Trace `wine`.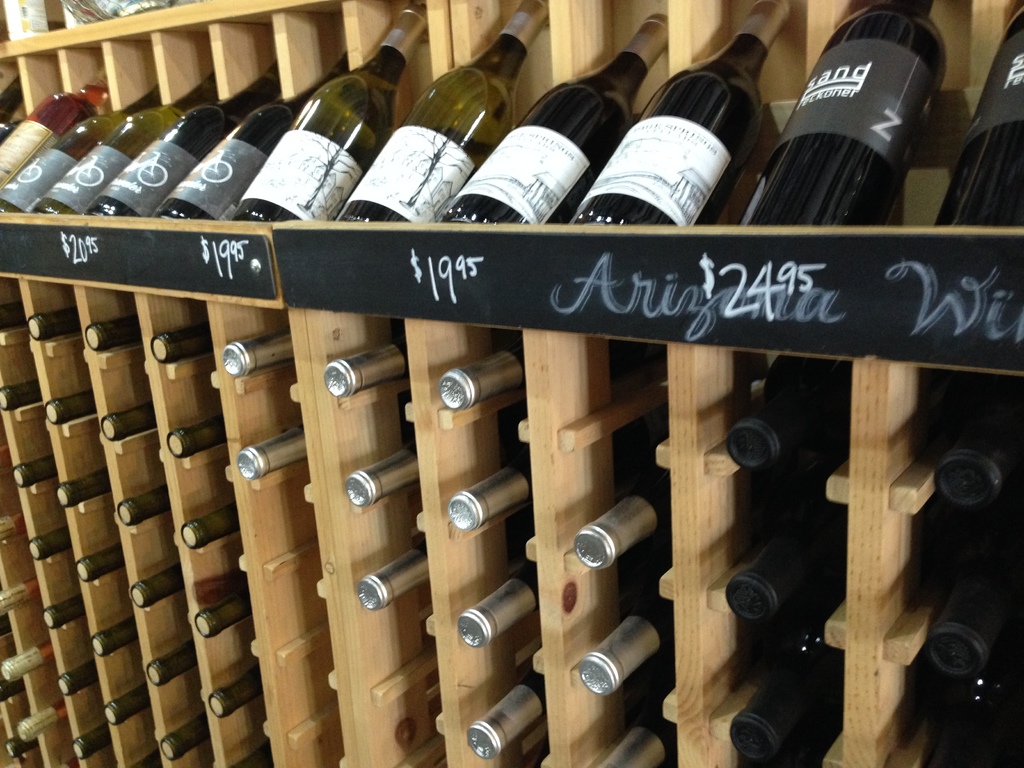
Traced to {"x1": 168, "y1": 415, "x2": 225, "y2": 458}.
